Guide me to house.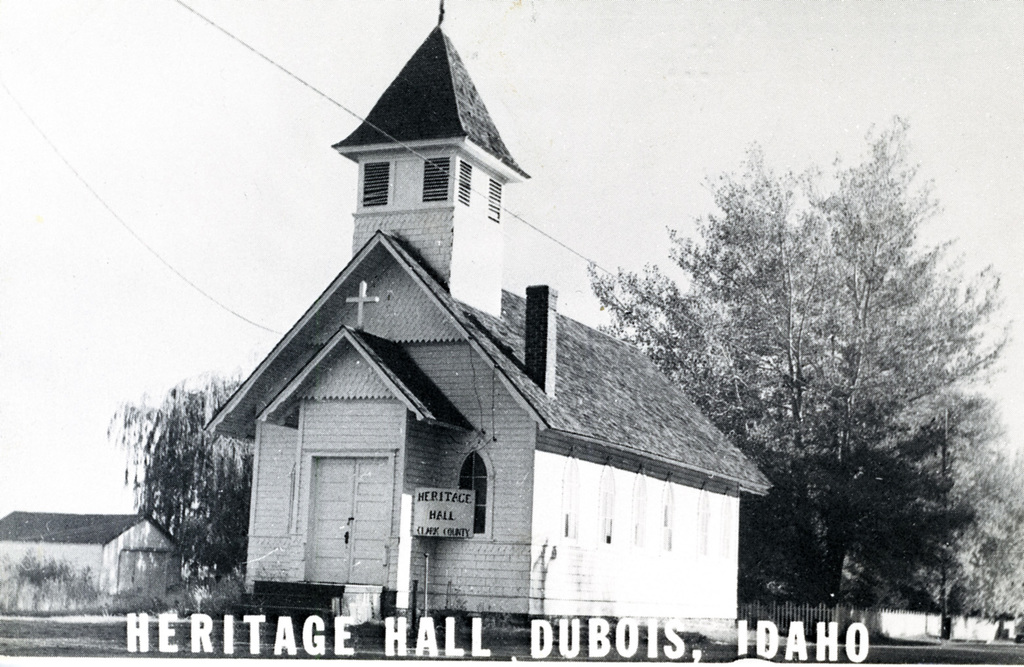
Guidance: {"left": 0, "top": 509, "right": 184, "bottom": 622}.
